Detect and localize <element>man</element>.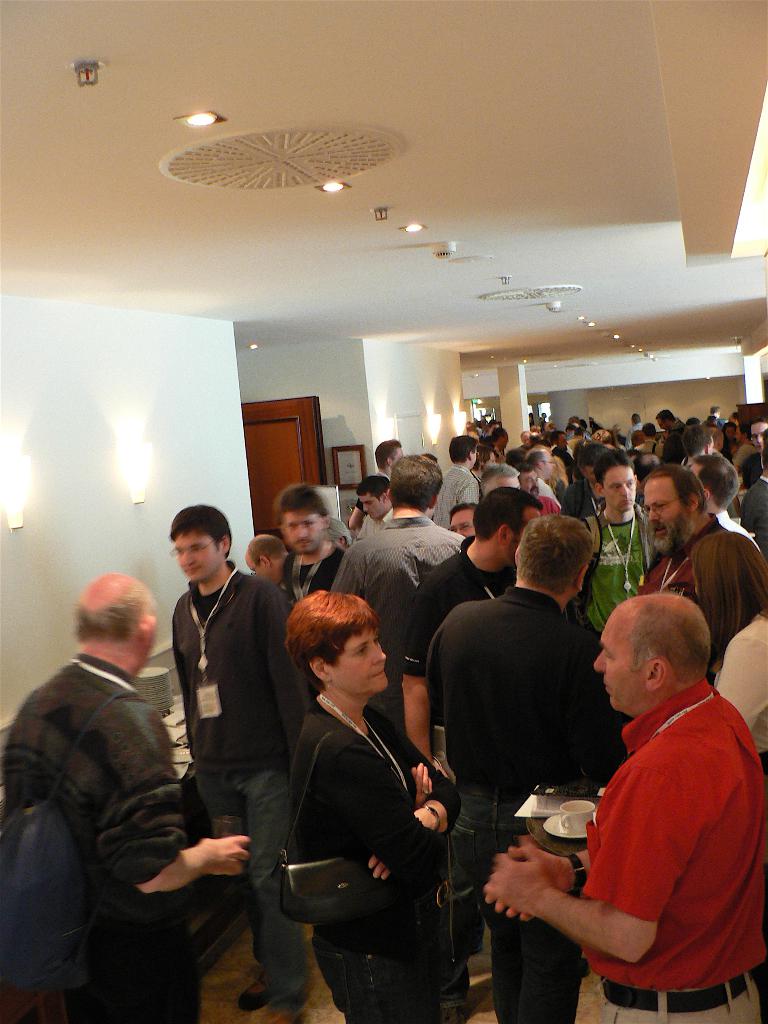
Localized at select_region(17, 534, 246, 1009).
